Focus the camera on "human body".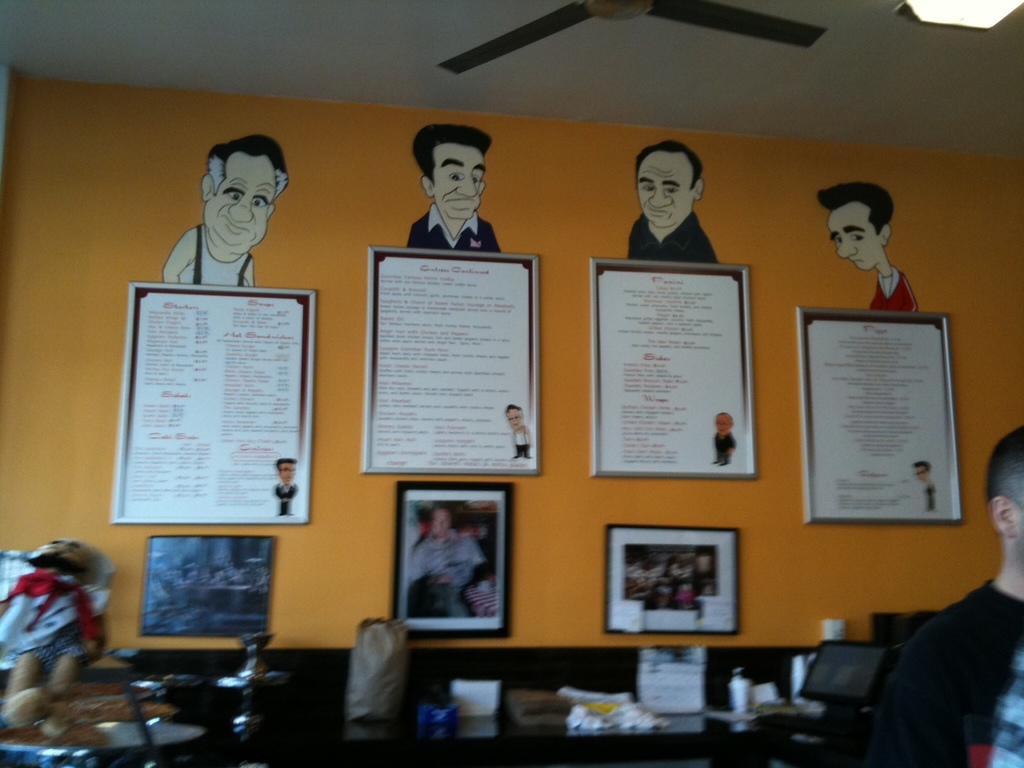
Focus region: pyautogui.locateOnScreen(906, 570, 1023, 767).
